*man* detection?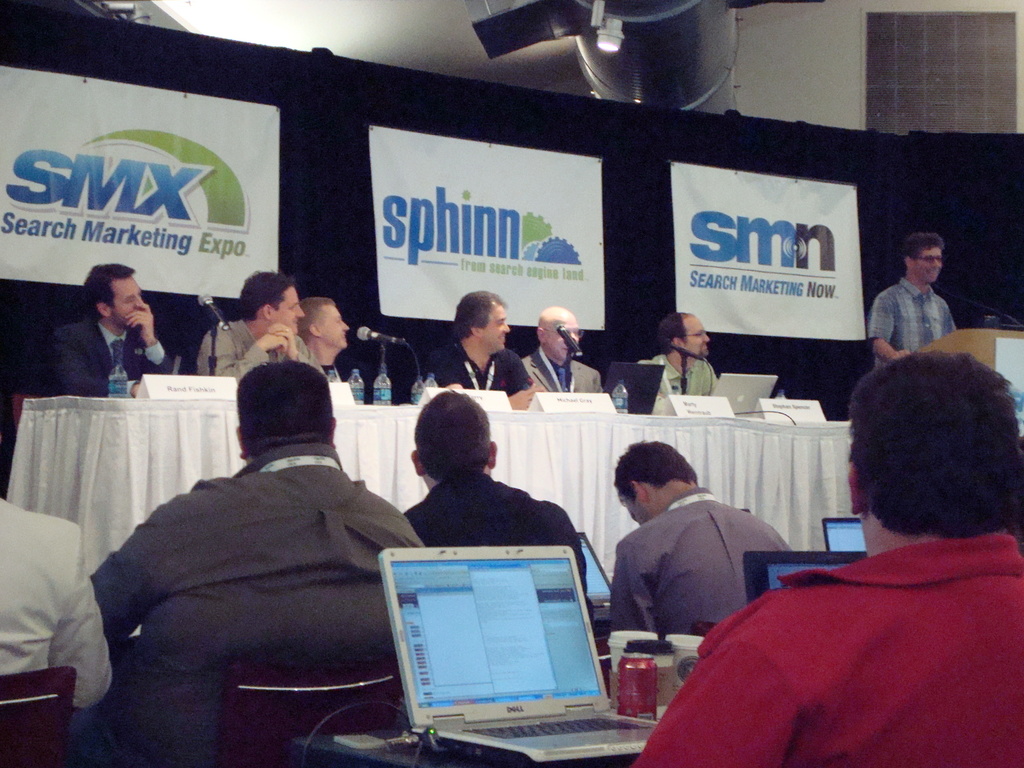
635,312,717,413
